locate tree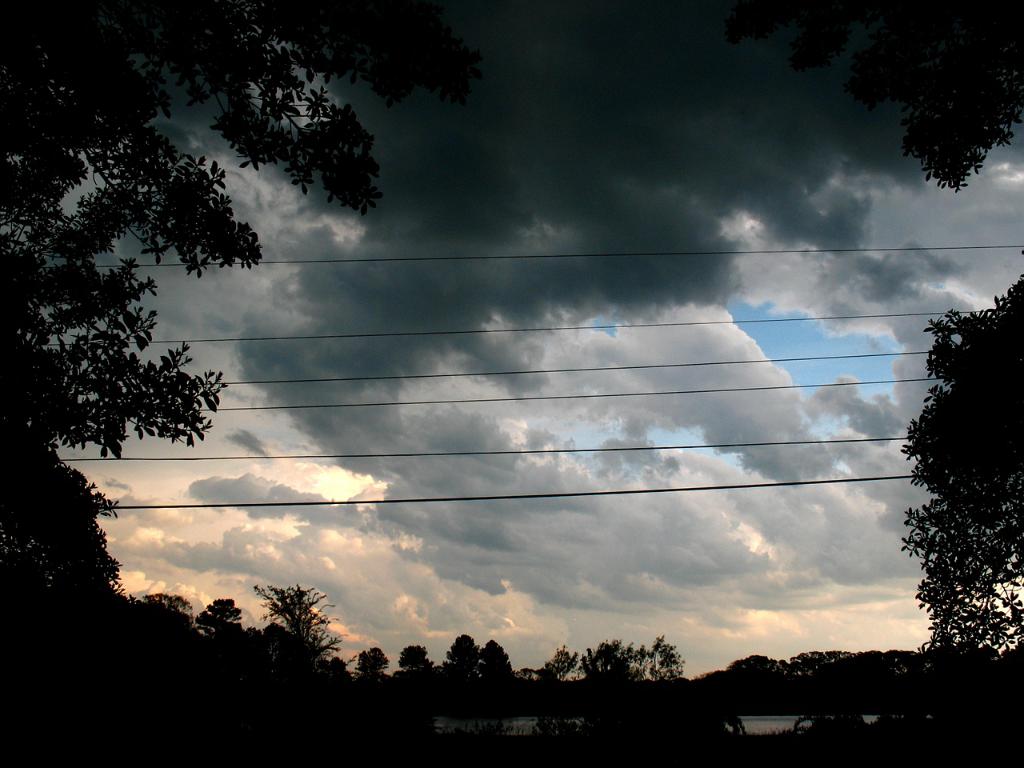
(198, 599, 238, 636)
